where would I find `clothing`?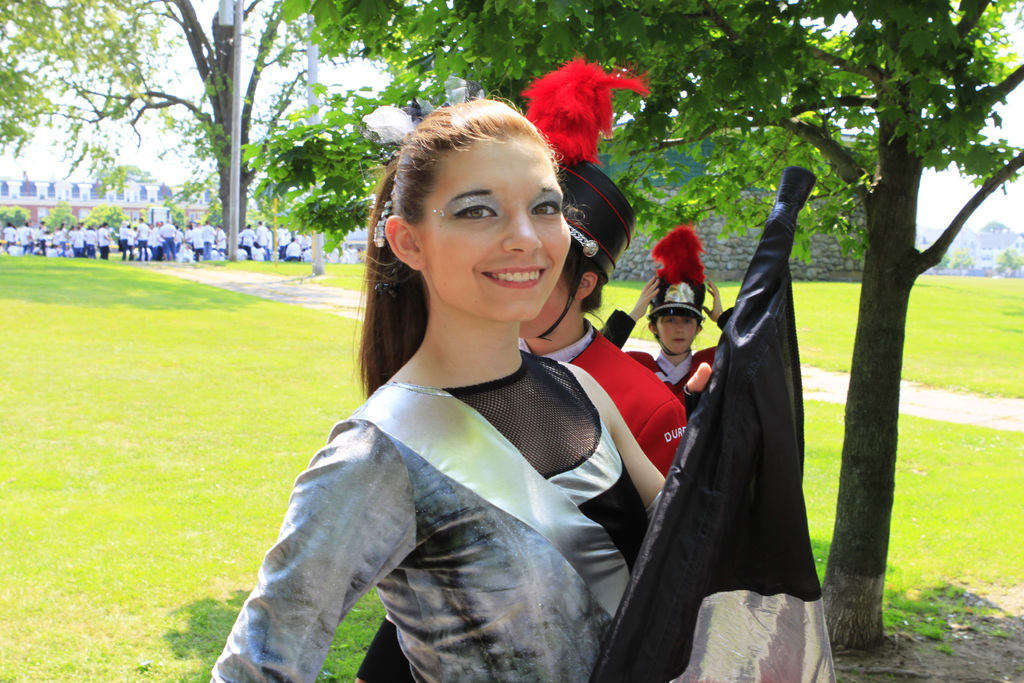
At <bbox>179, 248, 192, 263</bbox>.
